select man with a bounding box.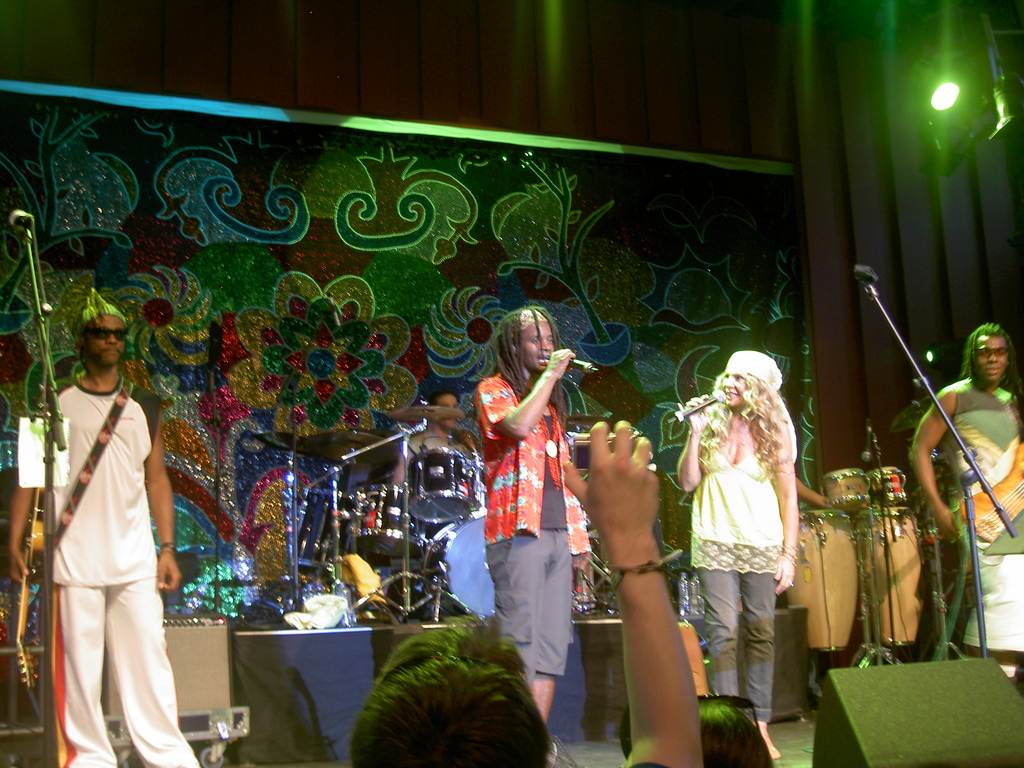
BBox(2, 295, 207, 767).
